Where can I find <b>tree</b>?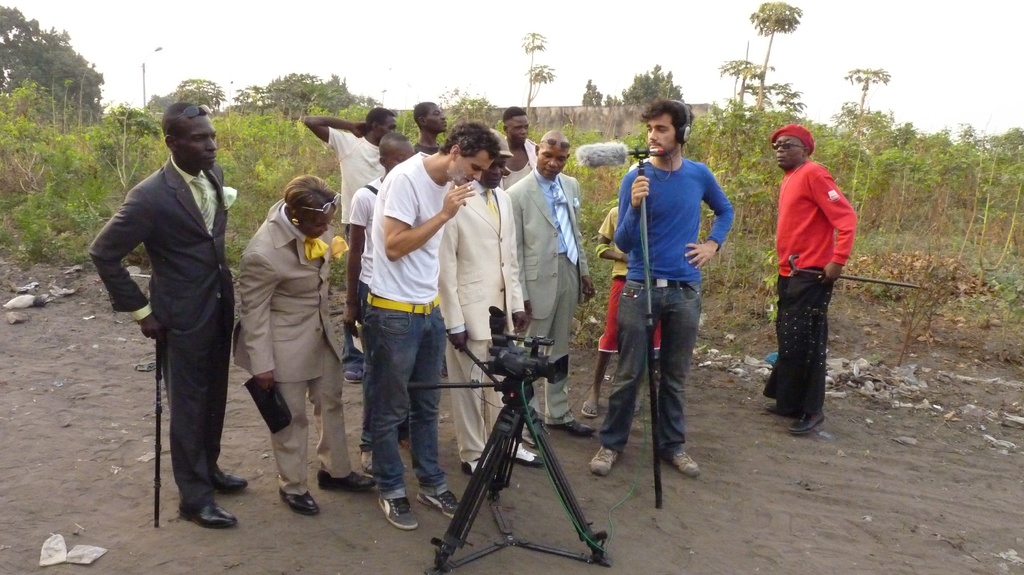
You can find it at 173,75,225,114.
